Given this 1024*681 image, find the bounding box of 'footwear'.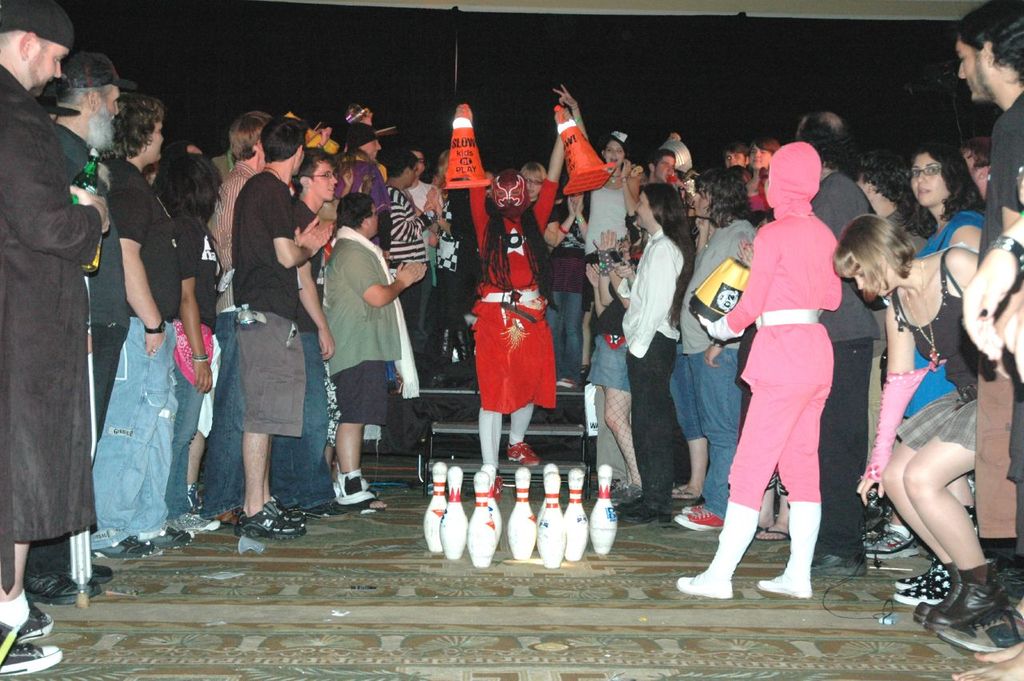
crop(620, 502, 668, 523).
